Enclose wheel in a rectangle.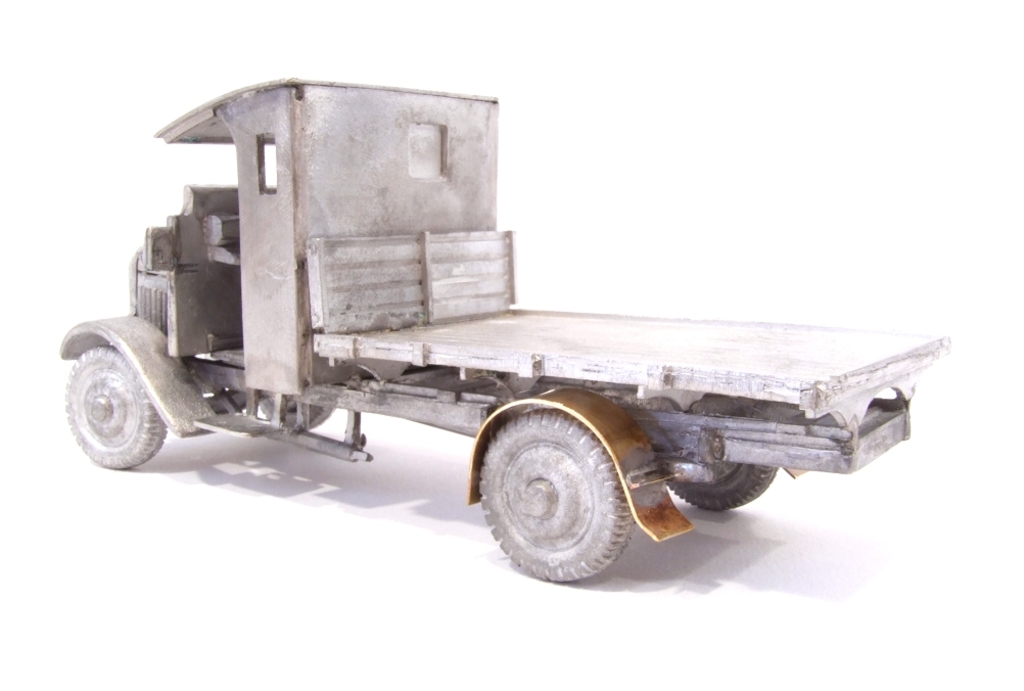
rect(65, 349, 167, 470).
